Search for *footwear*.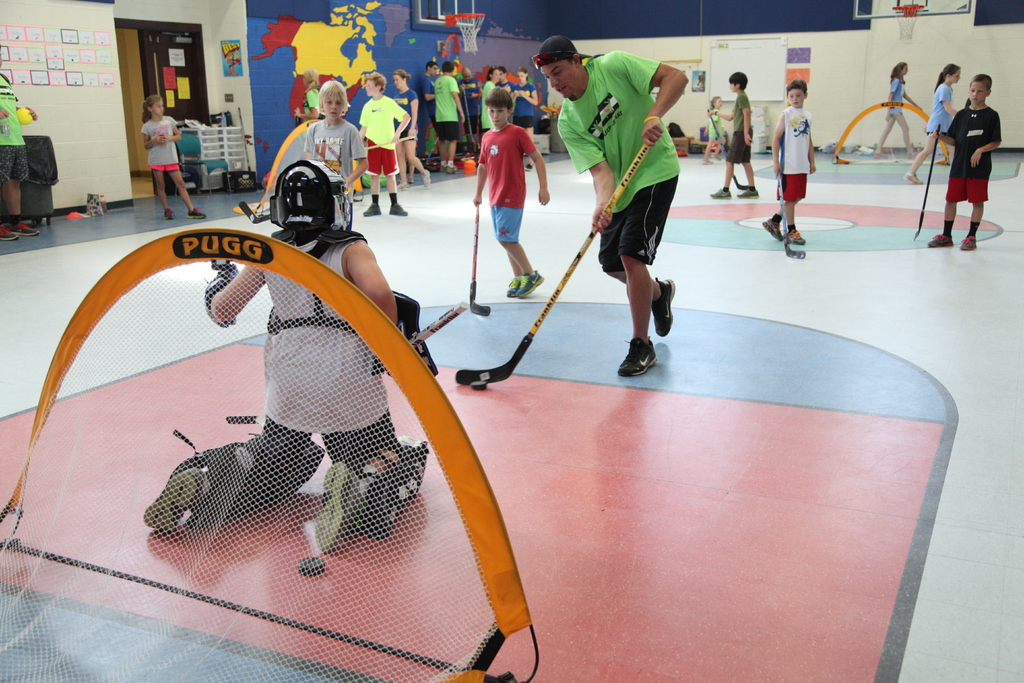
Found at box=[740, 187, 758, 199].
